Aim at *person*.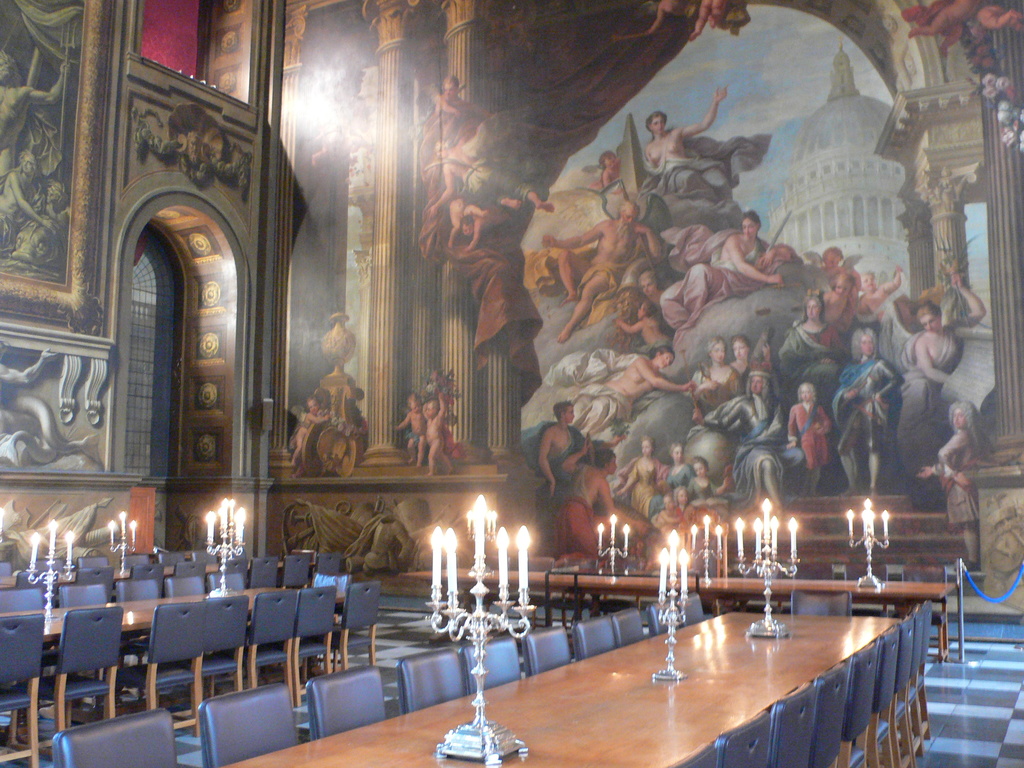
Aimed at left=636, top=262, right=690, bottom=323.
